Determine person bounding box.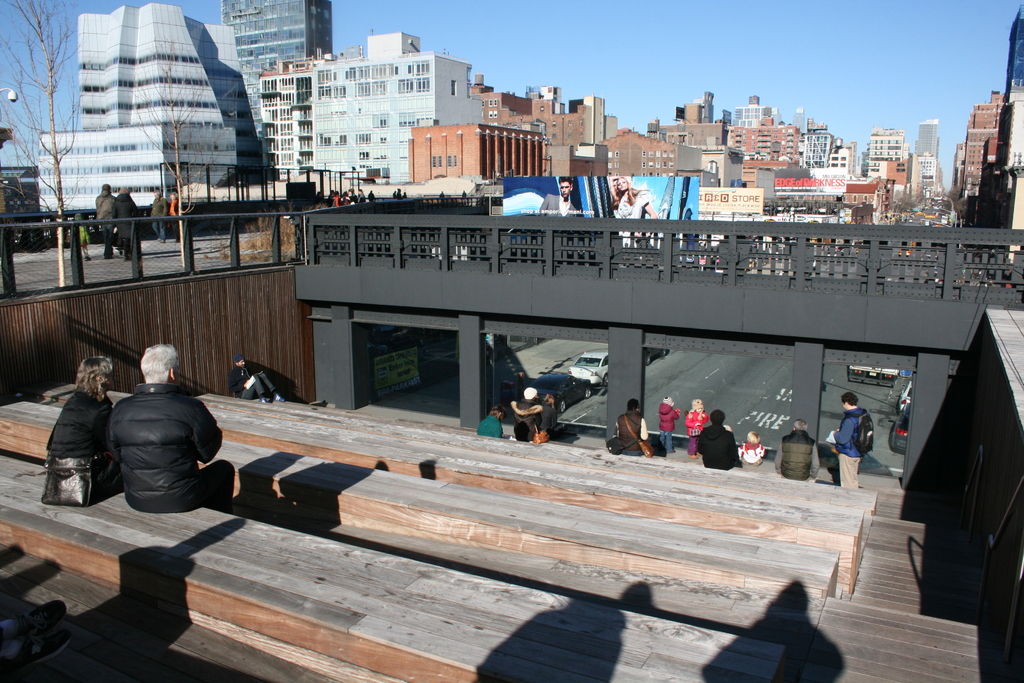
Determined: <region>150, 188, 170, 247</region>.
